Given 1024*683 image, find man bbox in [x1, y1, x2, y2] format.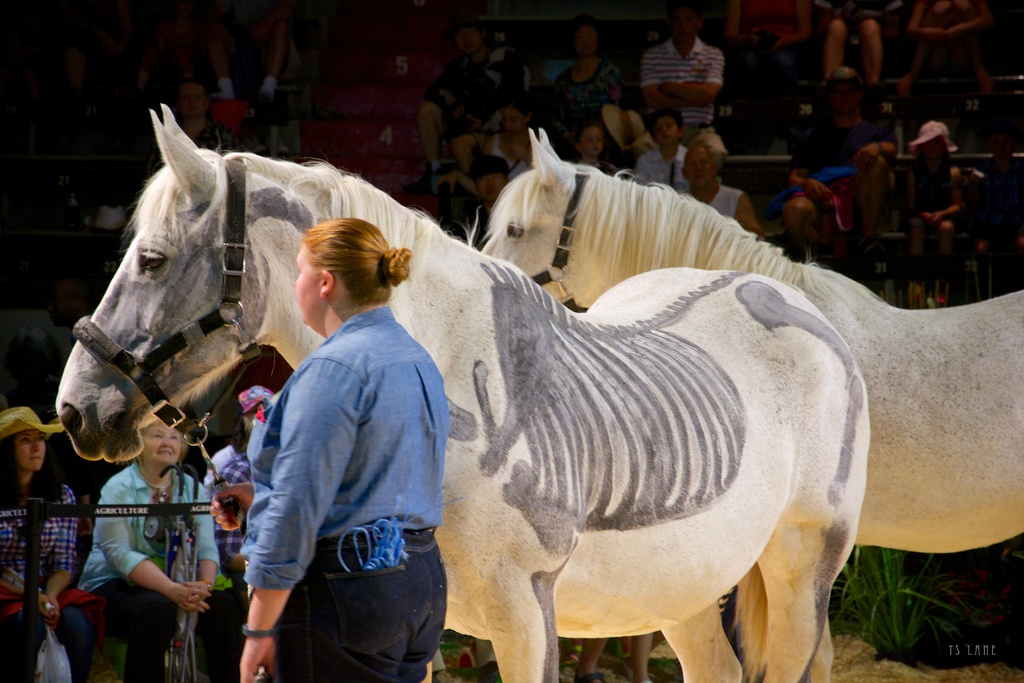
[815, 0, 904, 85].
